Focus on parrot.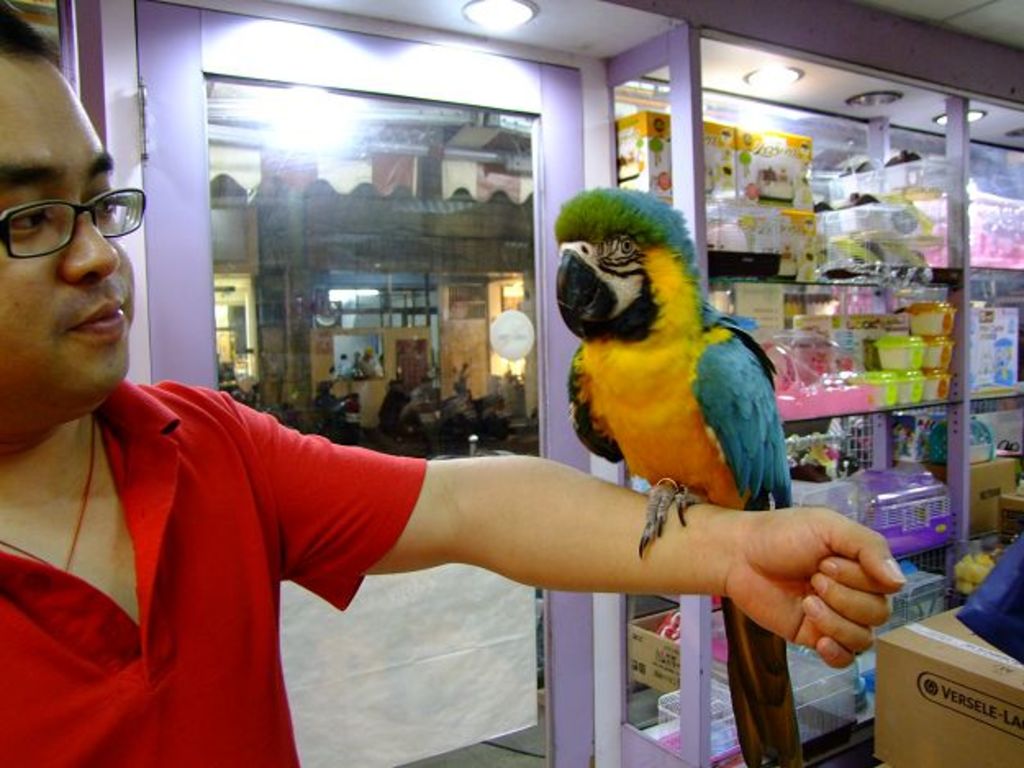
Focused at x1=564, y1=183, x2=795, y2=766.
